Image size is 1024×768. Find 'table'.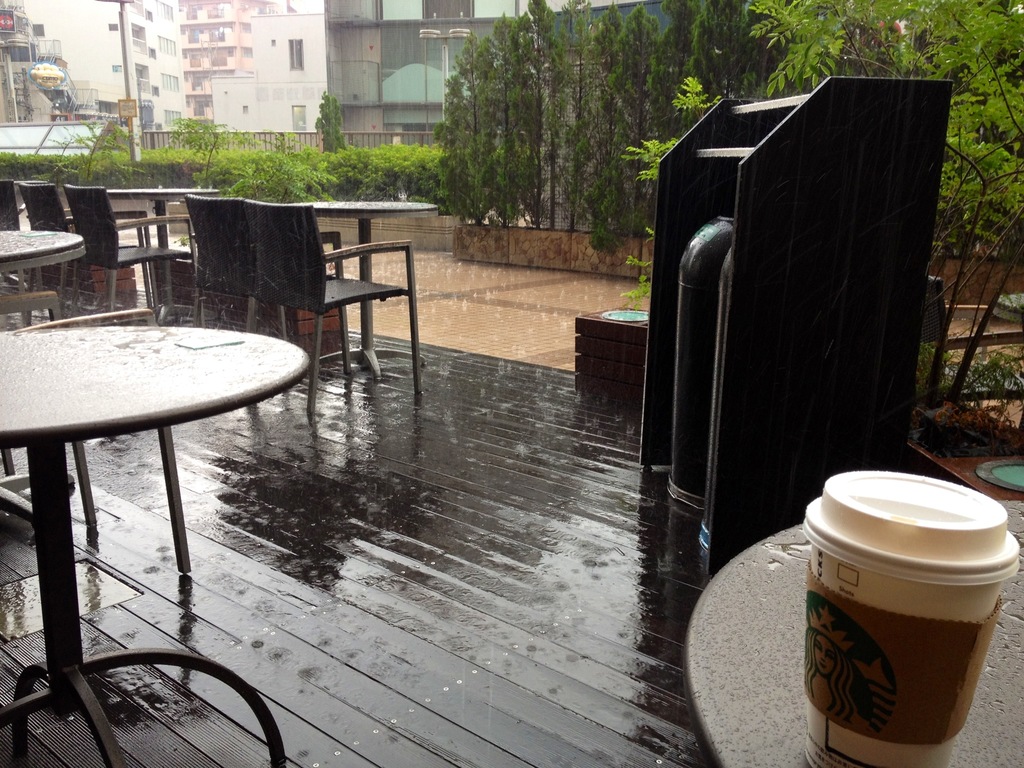
crop(0, 226, 91, 294).
